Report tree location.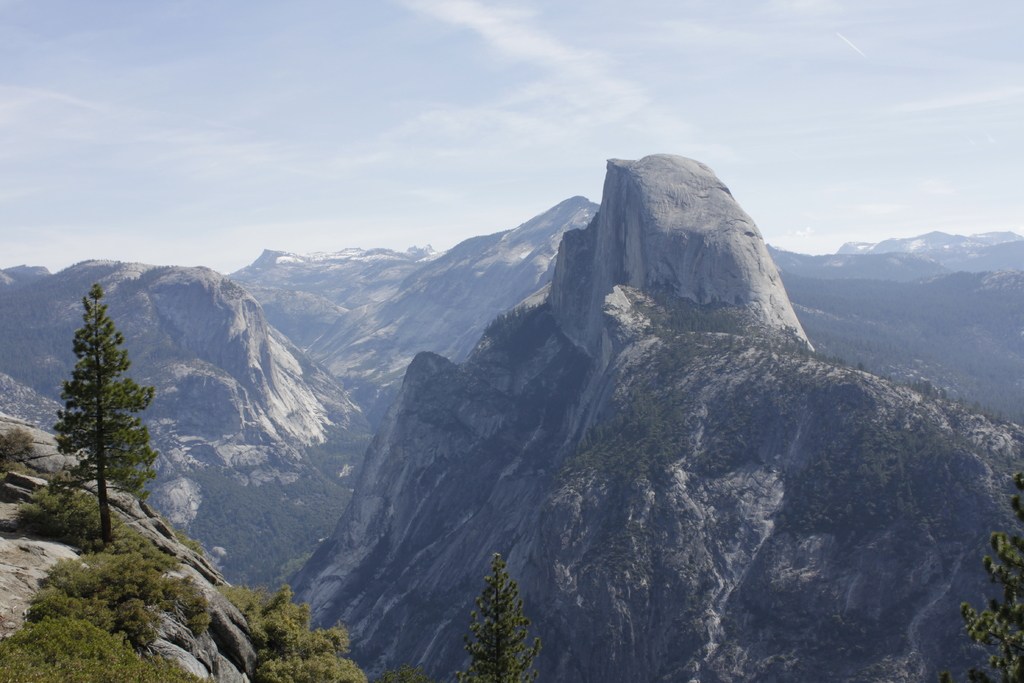
Report: 456/551/536/682.
